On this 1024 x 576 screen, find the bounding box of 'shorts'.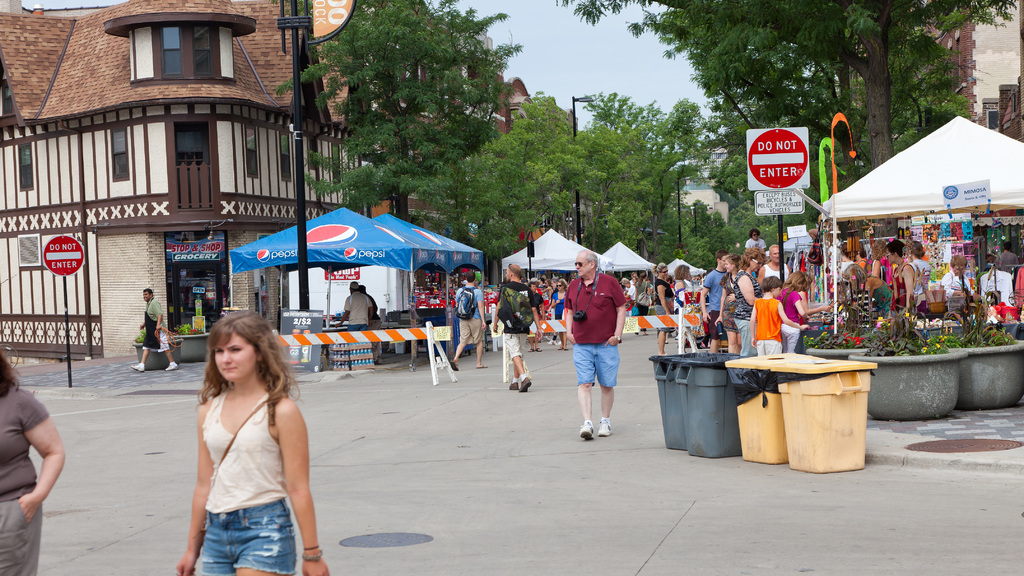
Bounding box: box(140, 333, 172, 355).
